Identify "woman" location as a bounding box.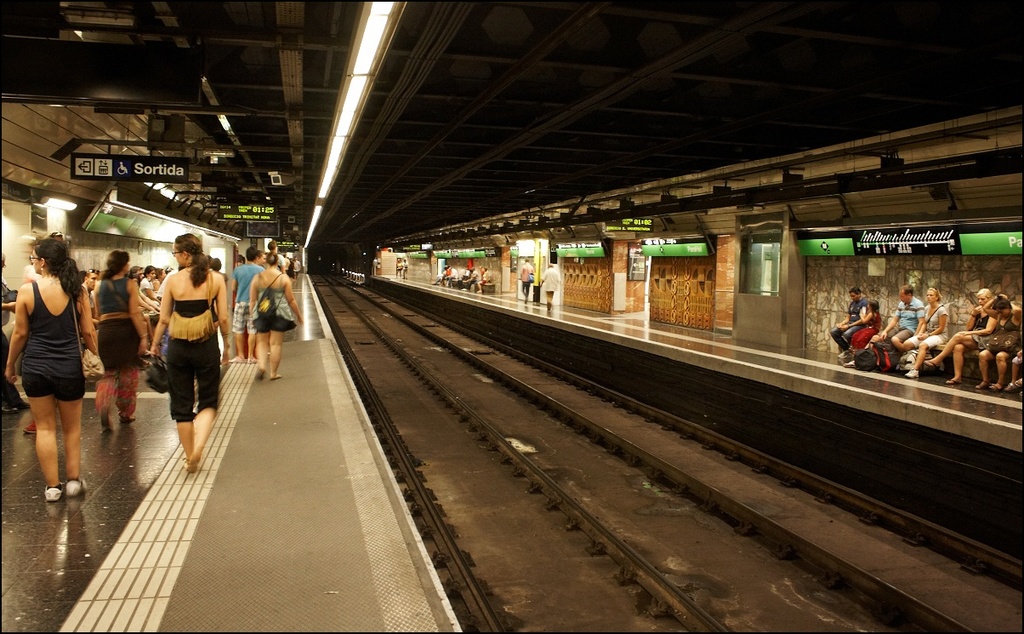
(left=247, top=248, right=303, bottom=381).
